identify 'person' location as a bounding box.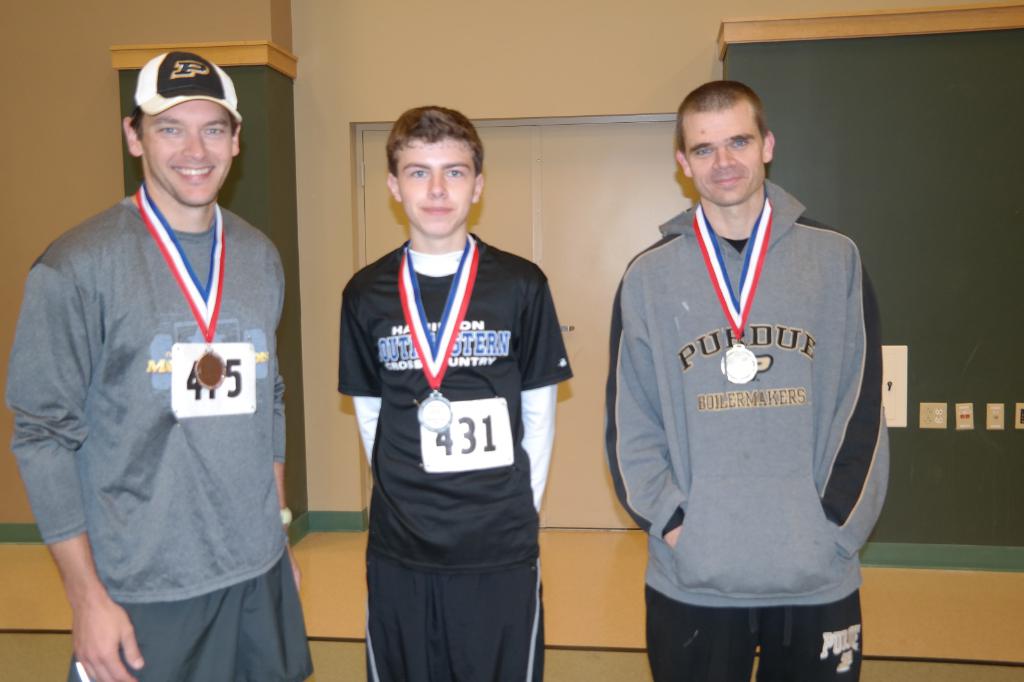
(left=599, top=75, right=892, bottom=681).
